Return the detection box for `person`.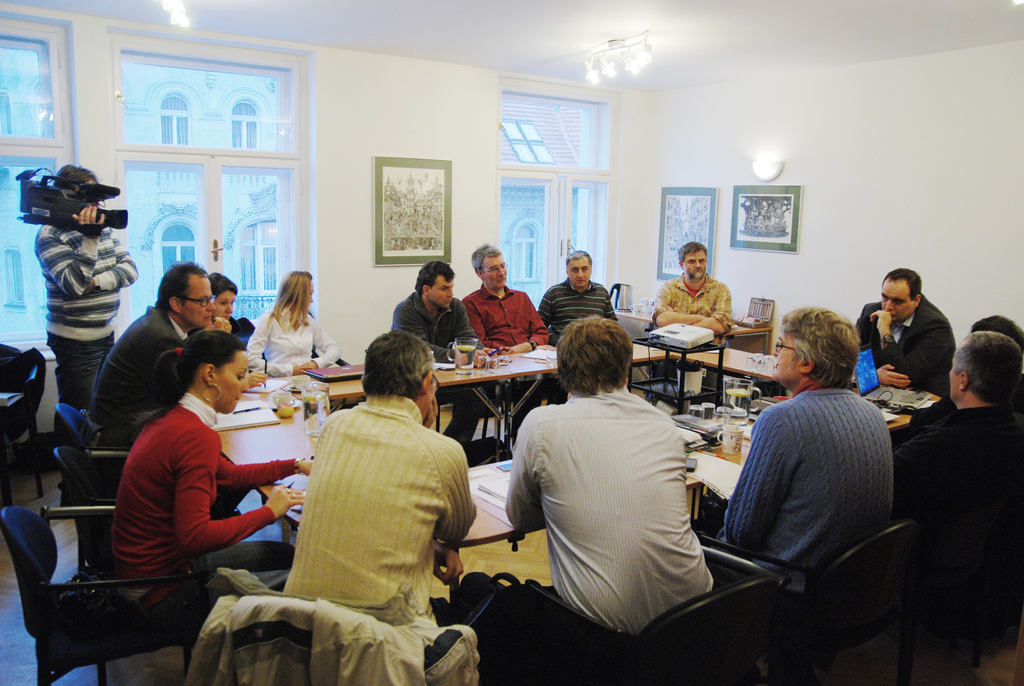
(x1=890, y1=332, x2=1023, y2=532).
